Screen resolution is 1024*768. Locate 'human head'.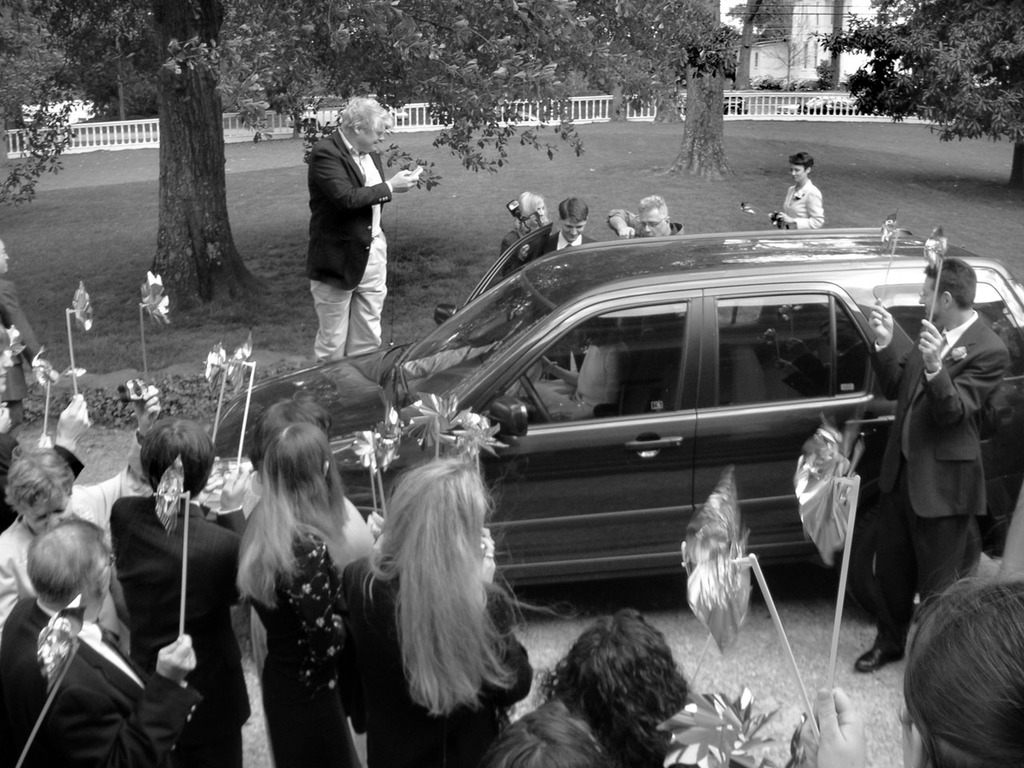
left=518, top=193, right=546, bottom=223.
